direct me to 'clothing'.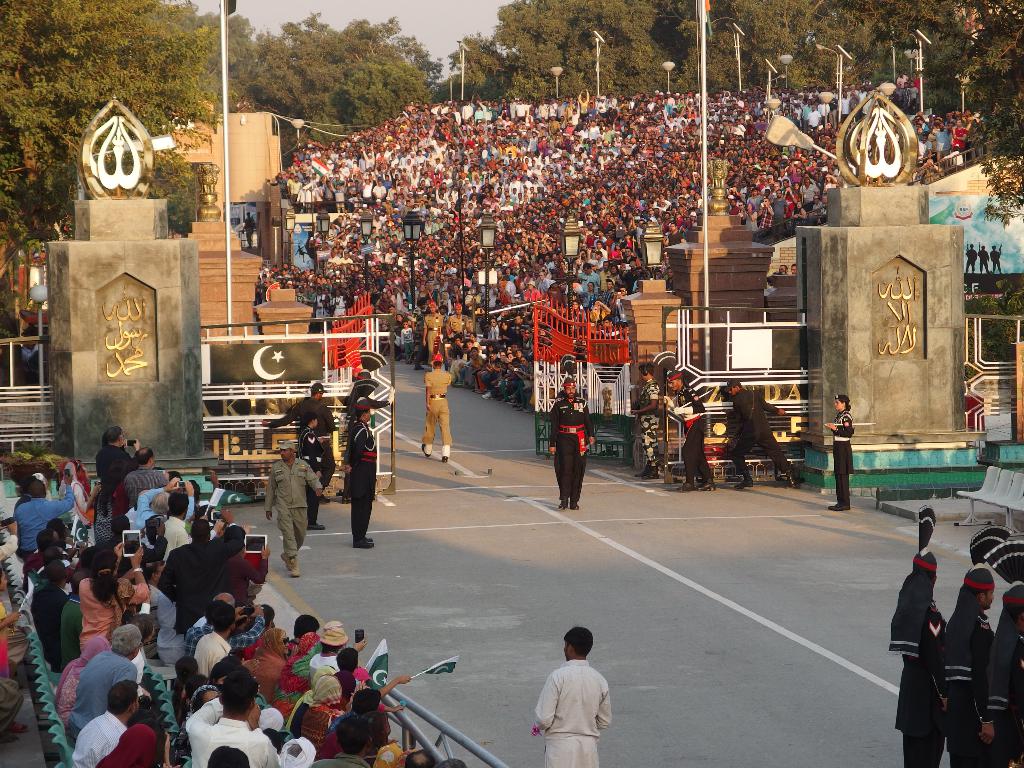
Direction: (726,393,789,480).
